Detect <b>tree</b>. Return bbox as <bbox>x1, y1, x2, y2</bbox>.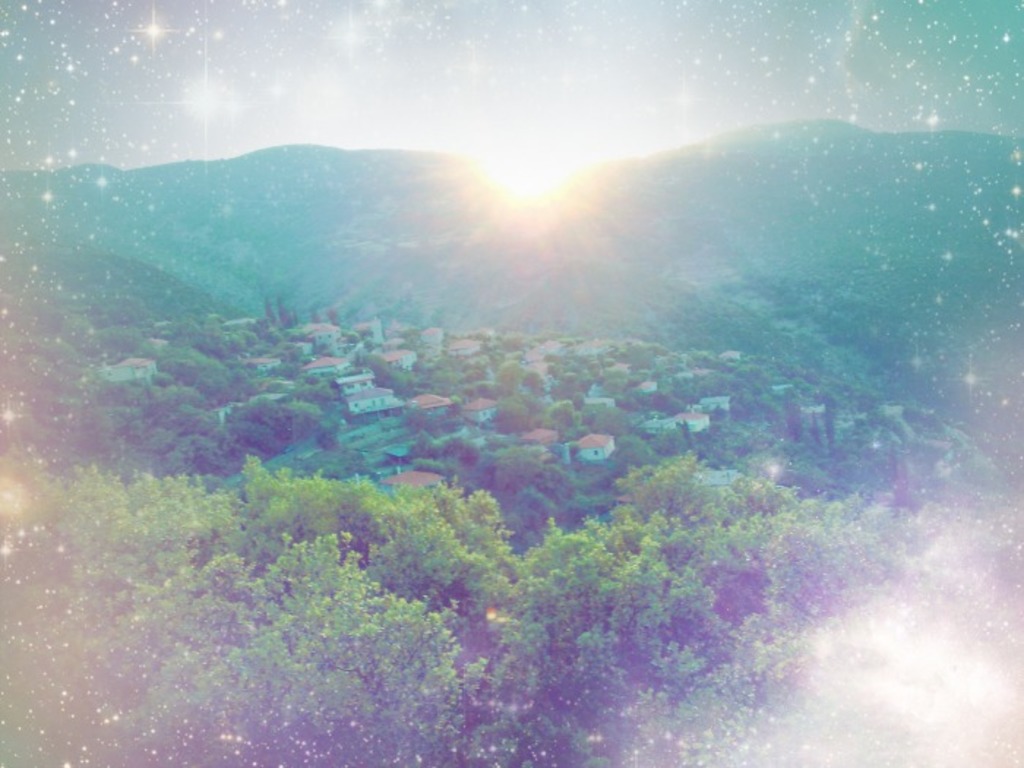
<bbox>3, 459, 1020, 767</bbox>.
